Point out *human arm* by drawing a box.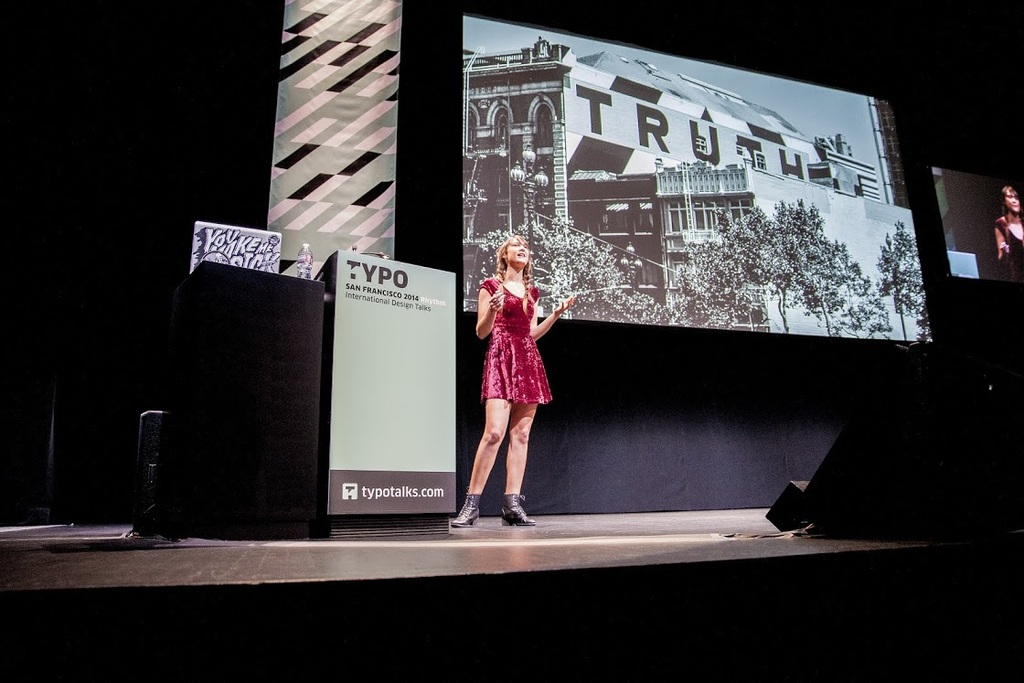
bbox=(992, 217, 1021, 263).
